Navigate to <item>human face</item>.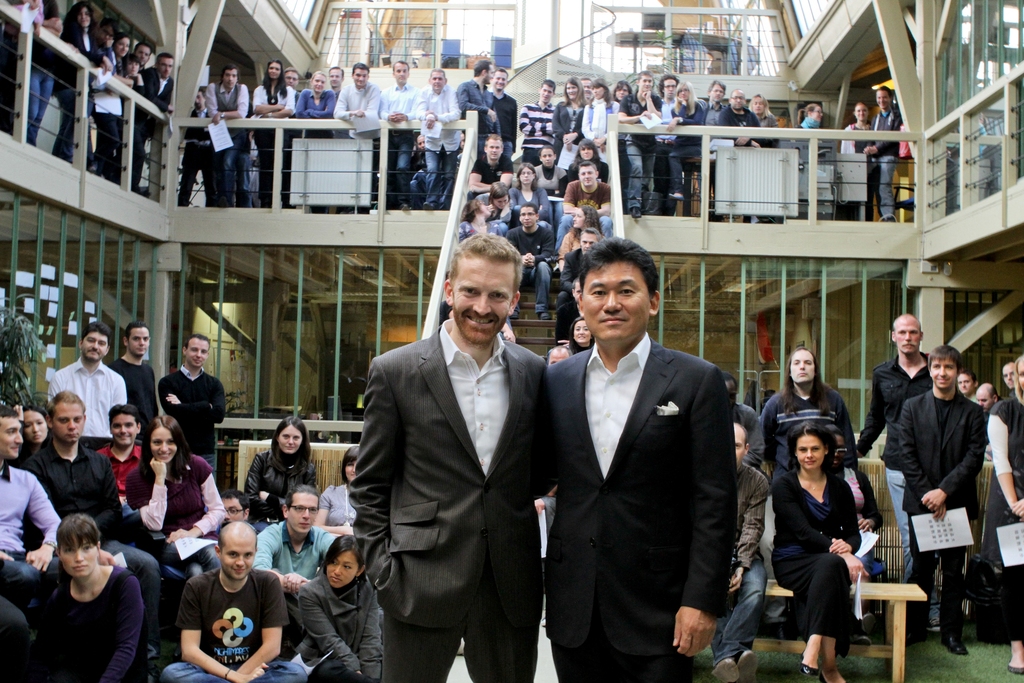
Navigation target: (152, 425, 178, 462).
